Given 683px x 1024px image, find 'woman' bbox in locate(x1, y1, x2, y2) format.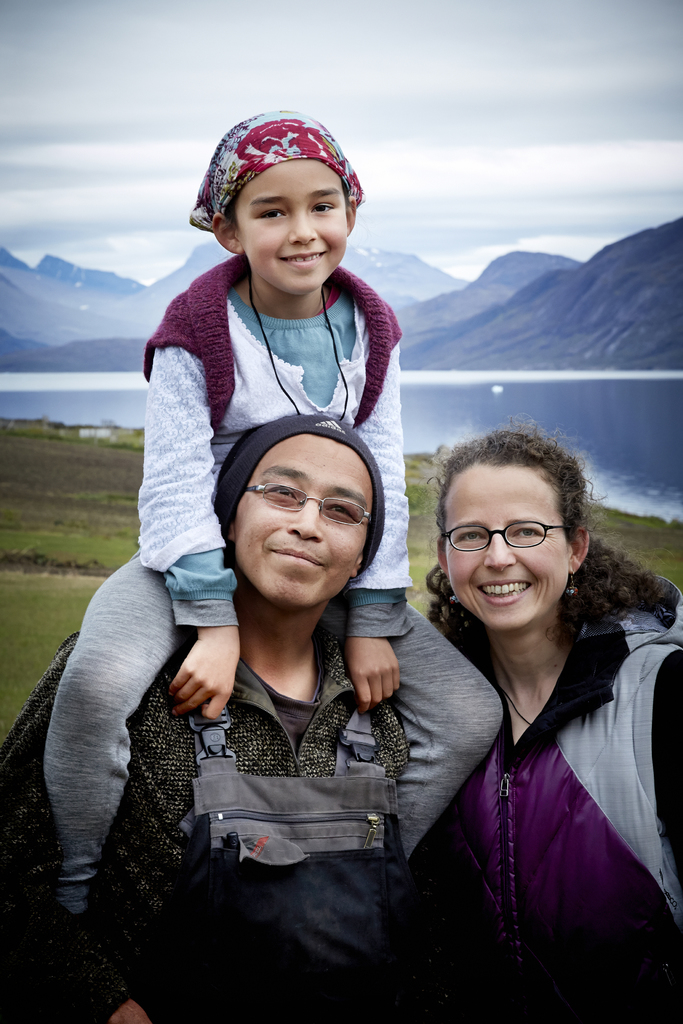
locate(415, 409, 657, 1023).
